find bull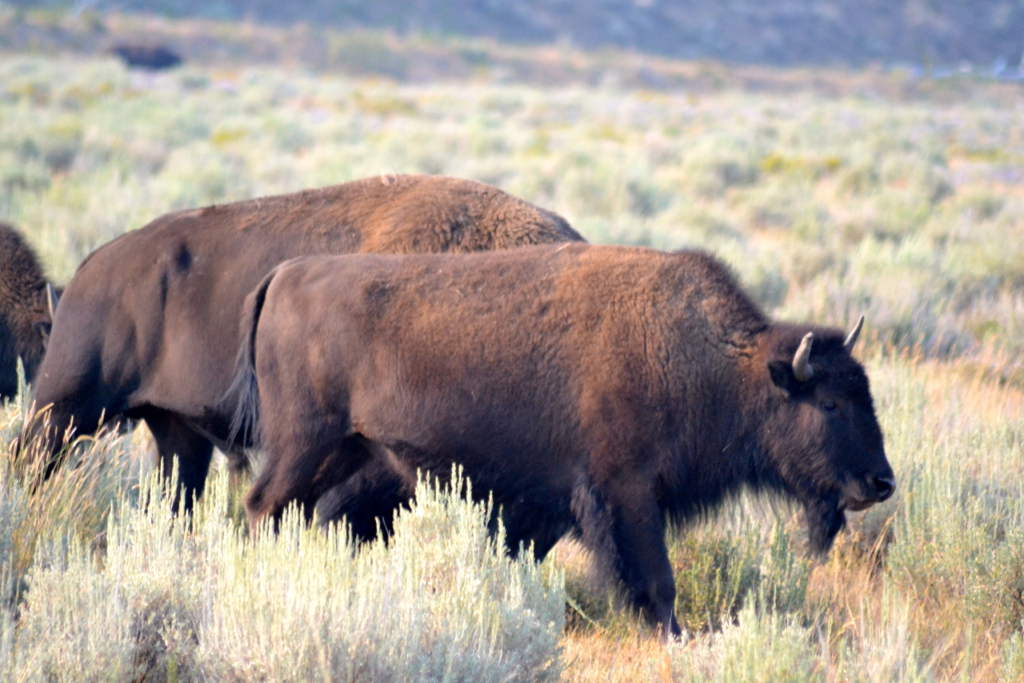
left=19, top=174, right=591, bottom=533
